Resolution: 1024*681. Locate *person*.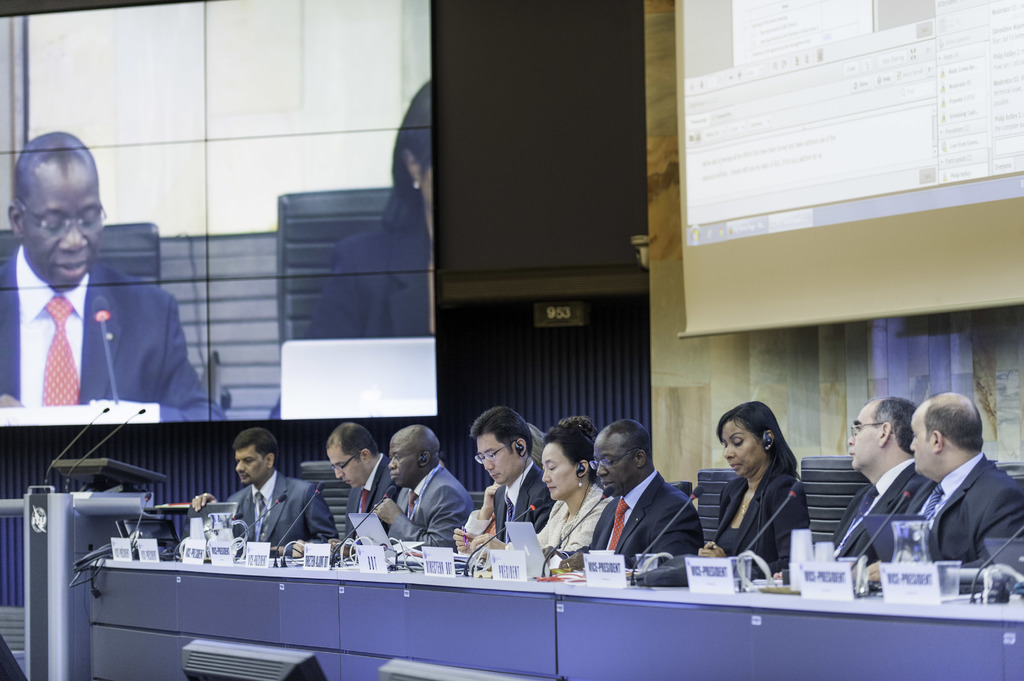
{"x1": 828, "y1": 398, "x2": 937, "y2": 565}.
